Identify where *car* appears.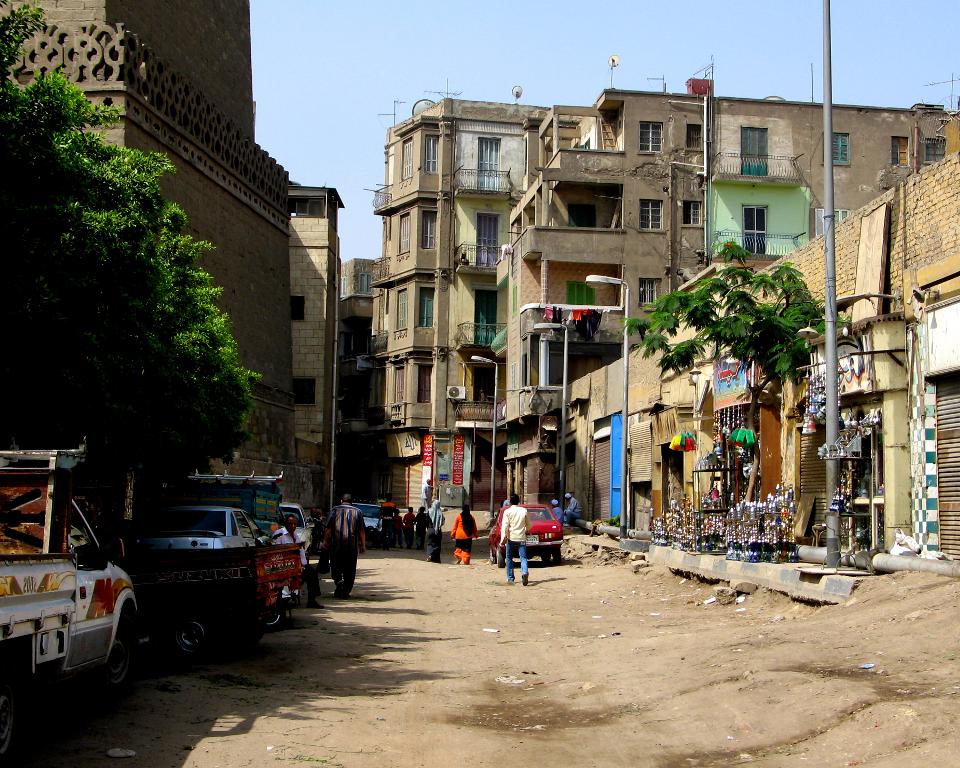
Appears at (278,504,314,560).
